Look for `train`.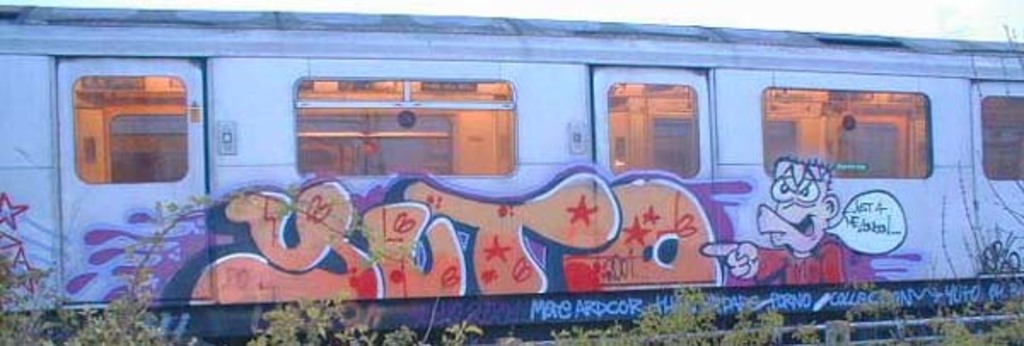
Found: left=0, top=0, right=1022, bottom=344.
